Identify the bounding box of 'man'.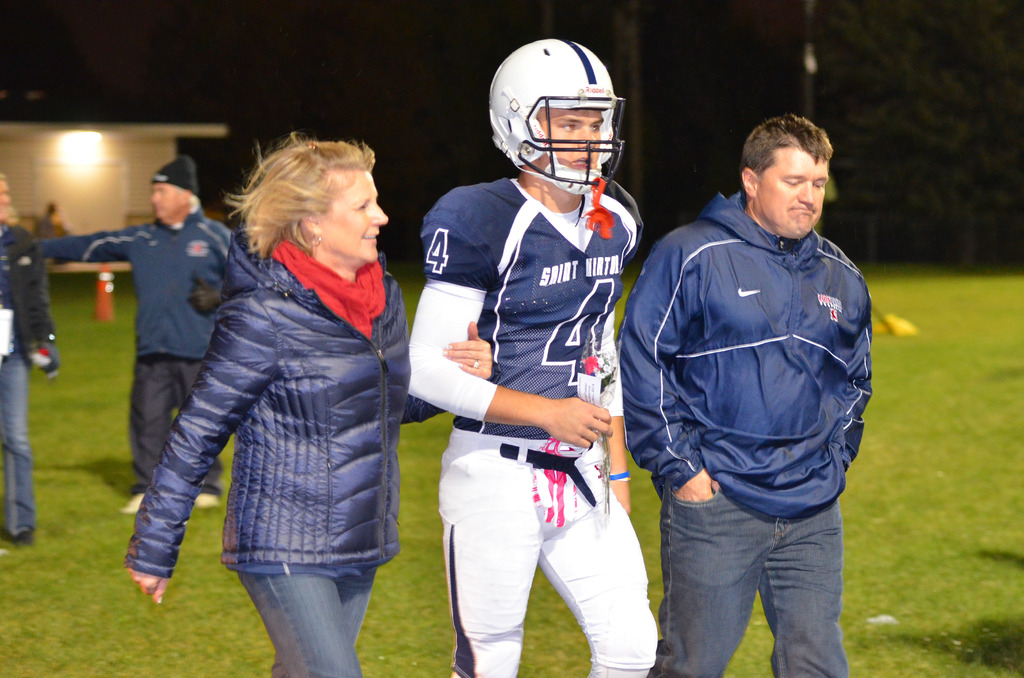
detection(408, 39, 659, 677).
